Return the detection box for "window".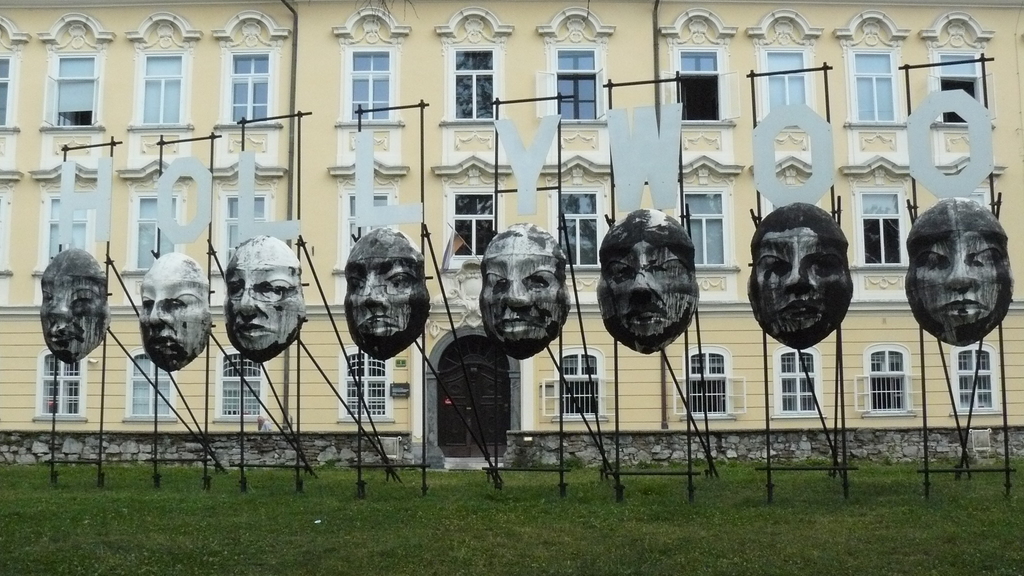
[left=858, top=198, right=904, bottom=262].
